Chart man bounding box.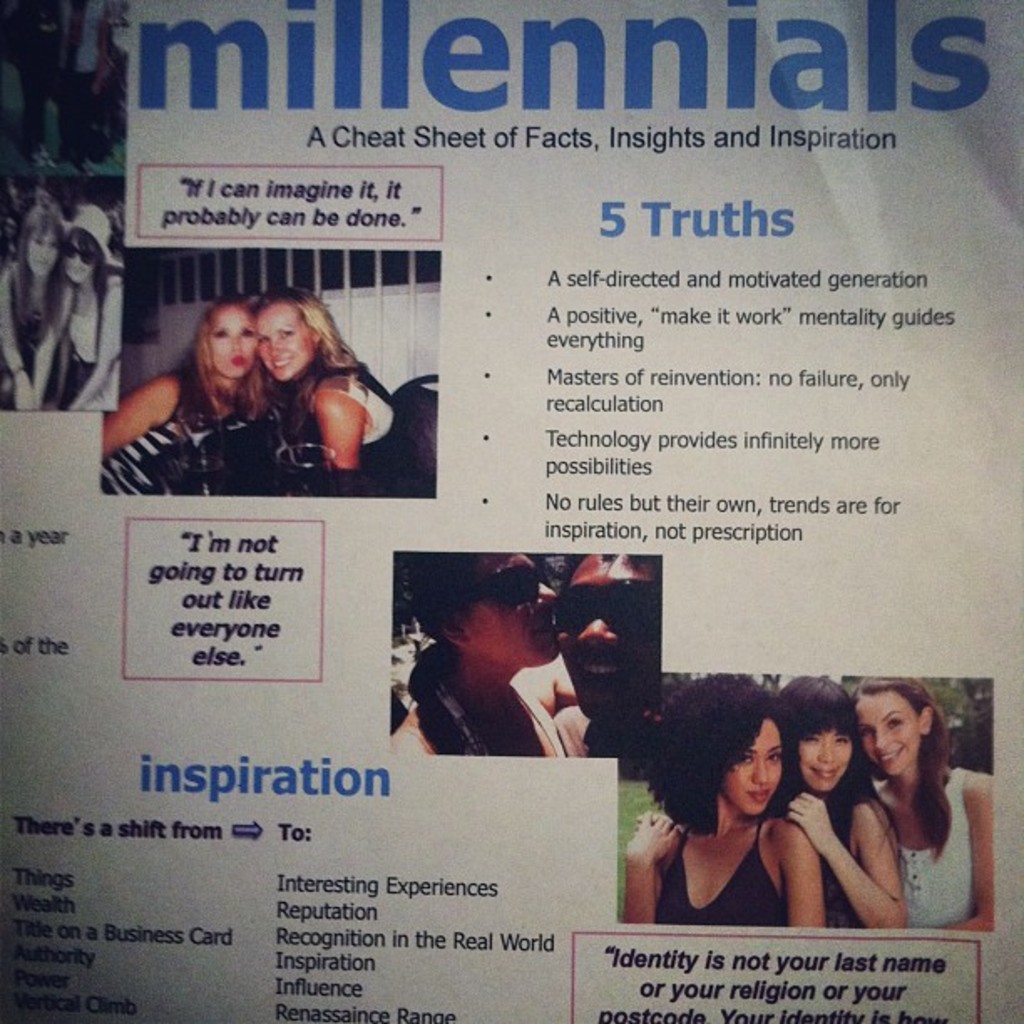
Charted: [49,0,117,181].
